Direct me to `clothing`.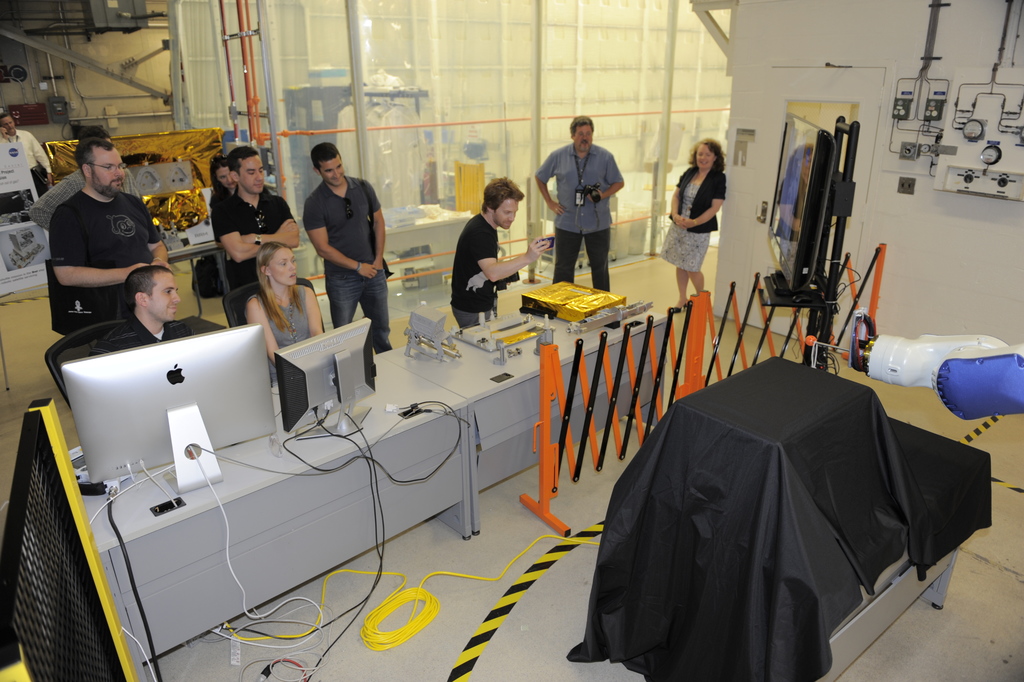
Direction: (451,211,498,333).
